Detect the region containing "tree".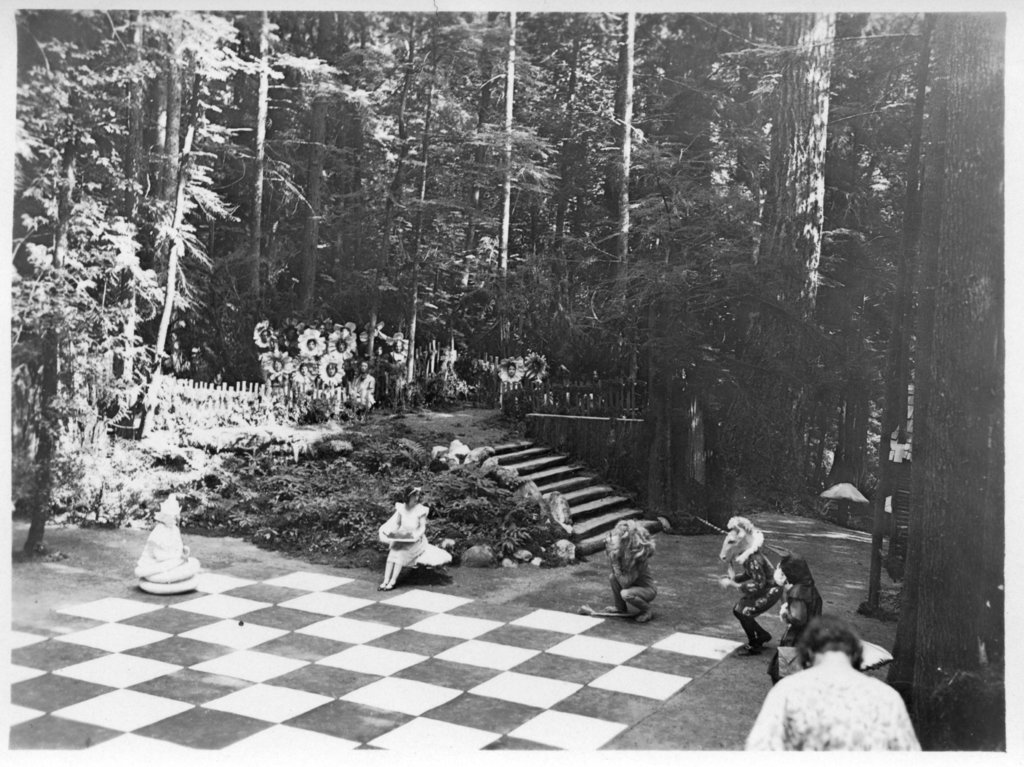
22 21 280 544.
